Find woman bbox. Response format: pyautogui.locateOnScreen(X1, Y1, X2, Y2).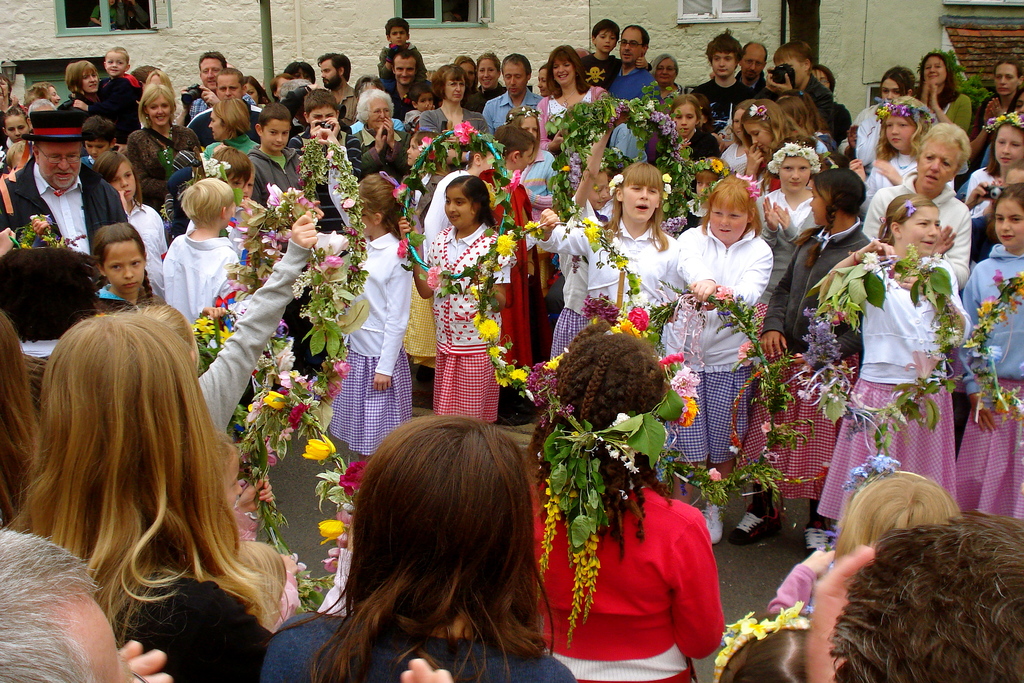
pyautogui.locateOnScreen(530, 297, 731, 662).
